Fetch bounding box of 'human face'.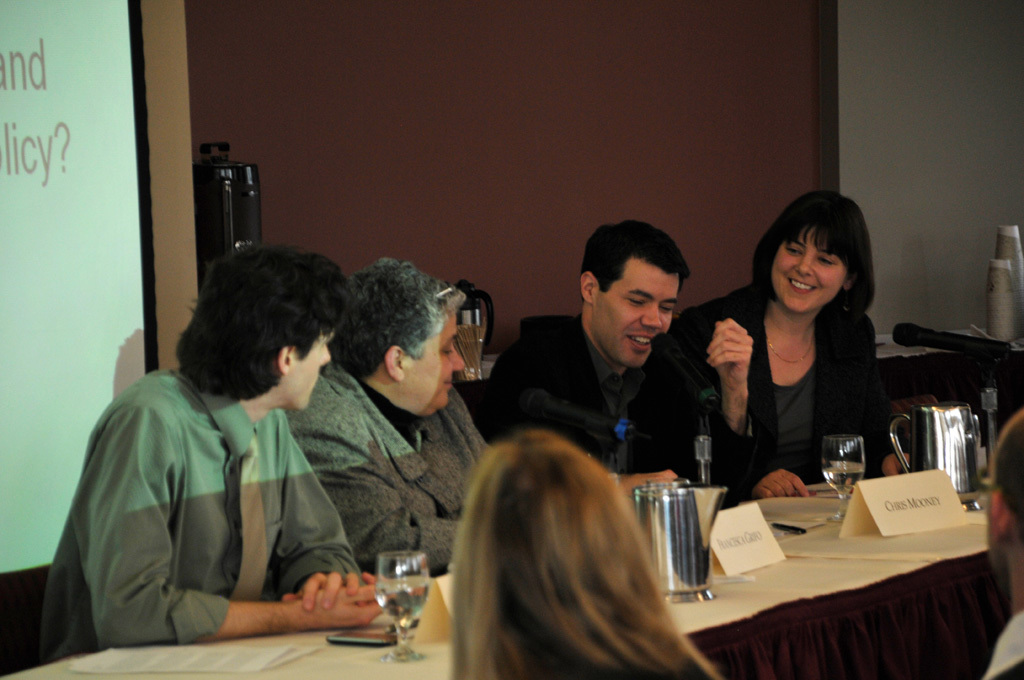
Bbox: x1=590 y1=251 x2=692 y2=373.
